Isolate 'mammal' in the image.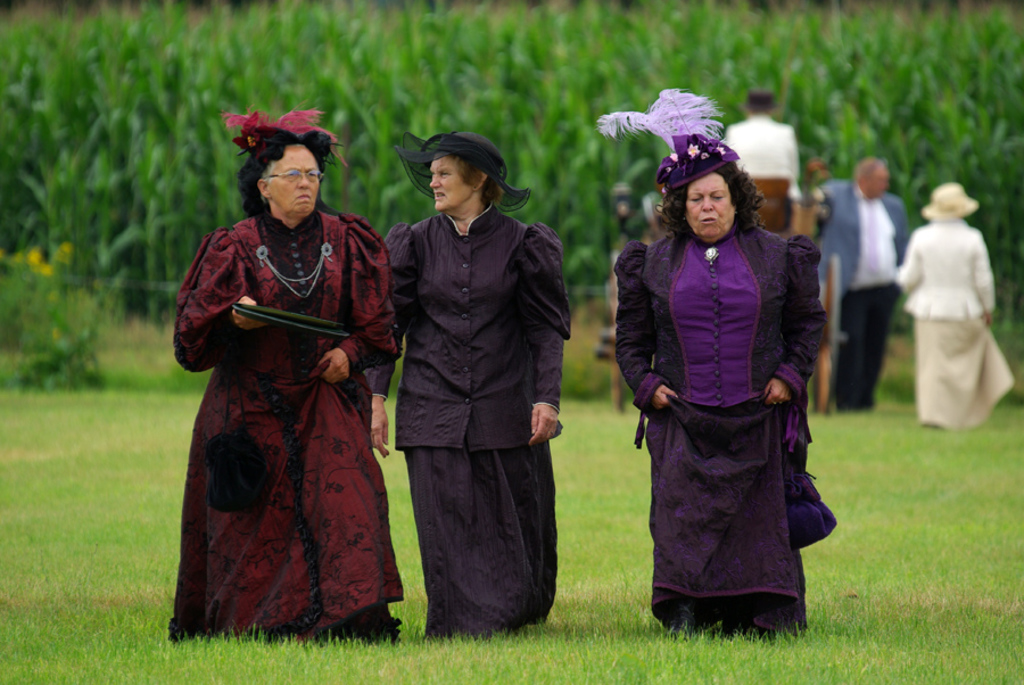
Isolated region: detection(891, 173, 1019, 428).
